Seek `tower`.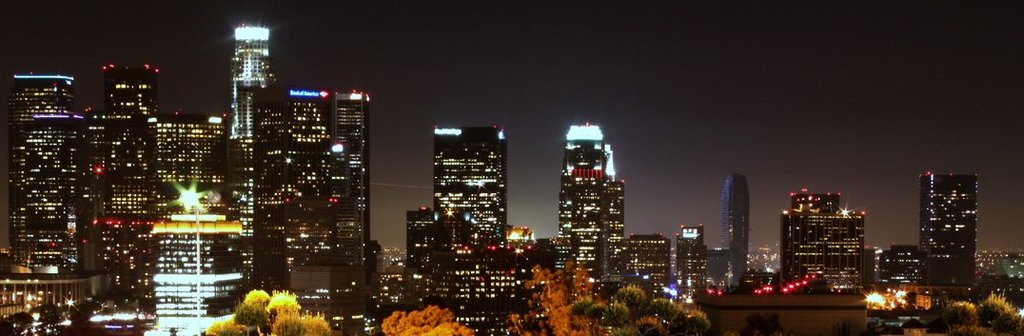
left=914, top=169, right=990, bottom=293.
